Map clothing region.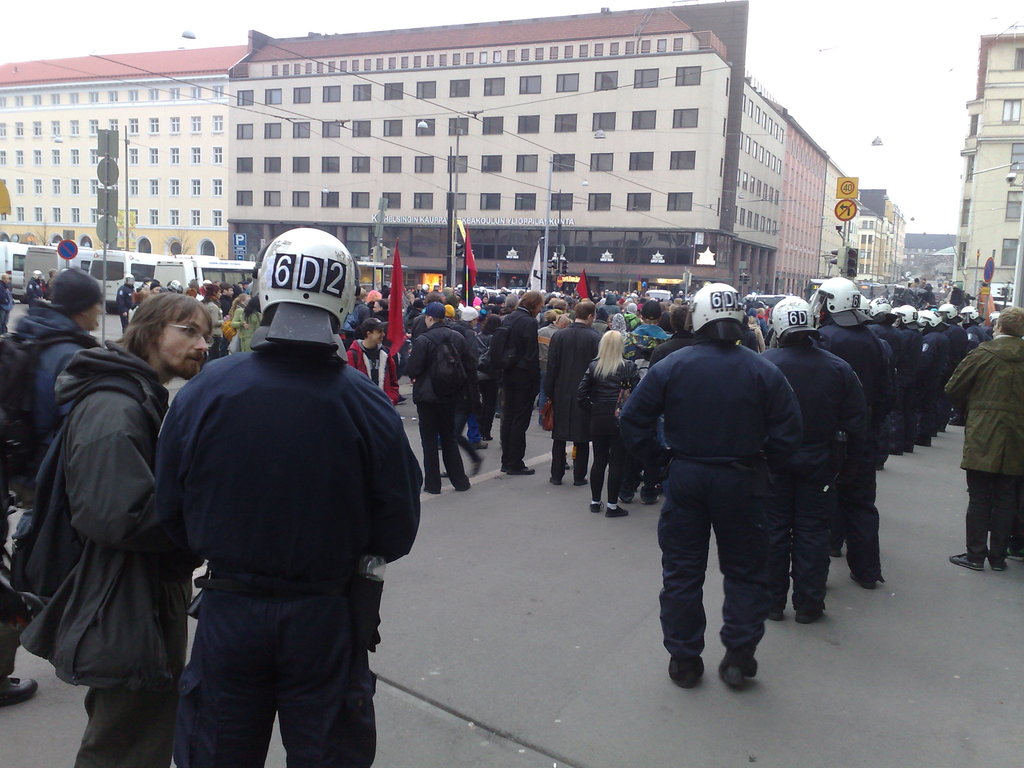
Mapped to [x1=576, y1=353, x2=632, y2=500].
